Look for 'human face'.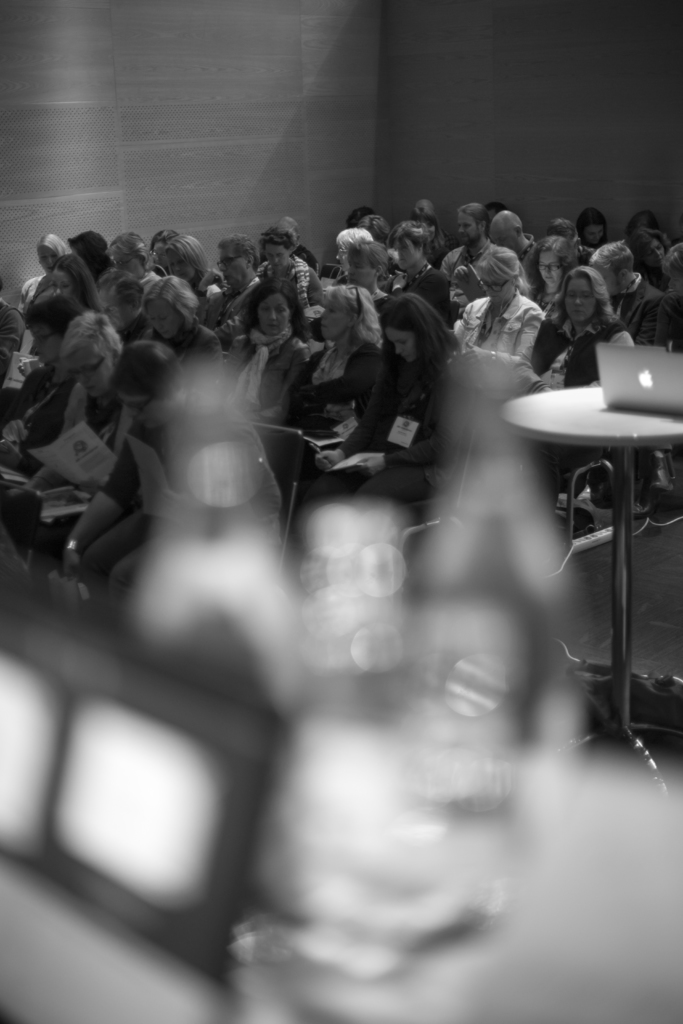
Found: 539/252/562/285.
